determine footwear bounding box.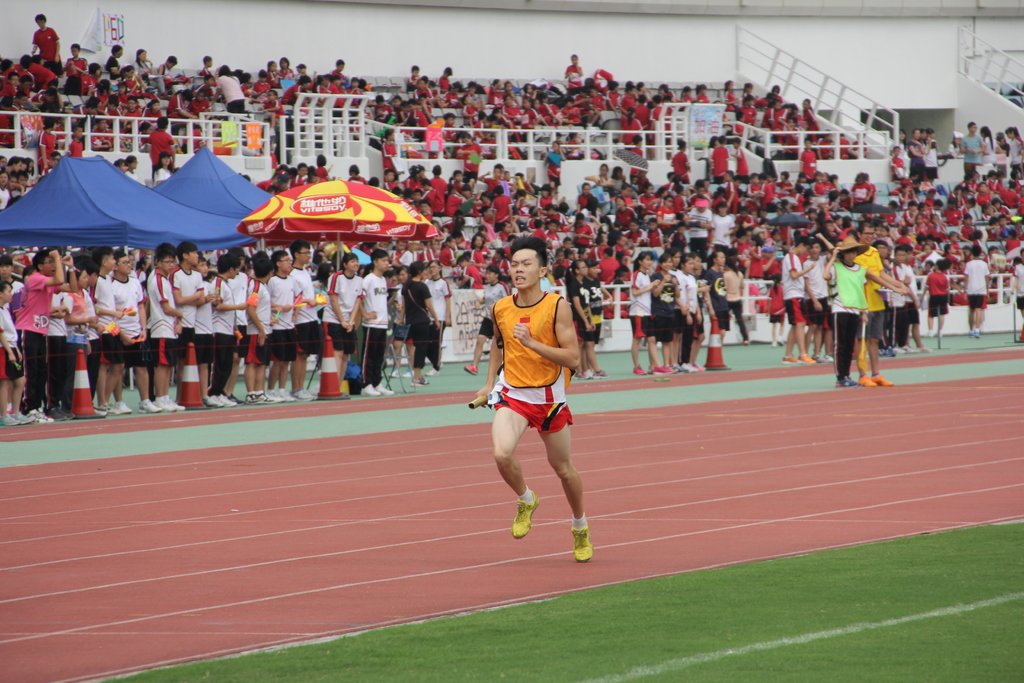
Determined: [904, 344, 915, 352].
